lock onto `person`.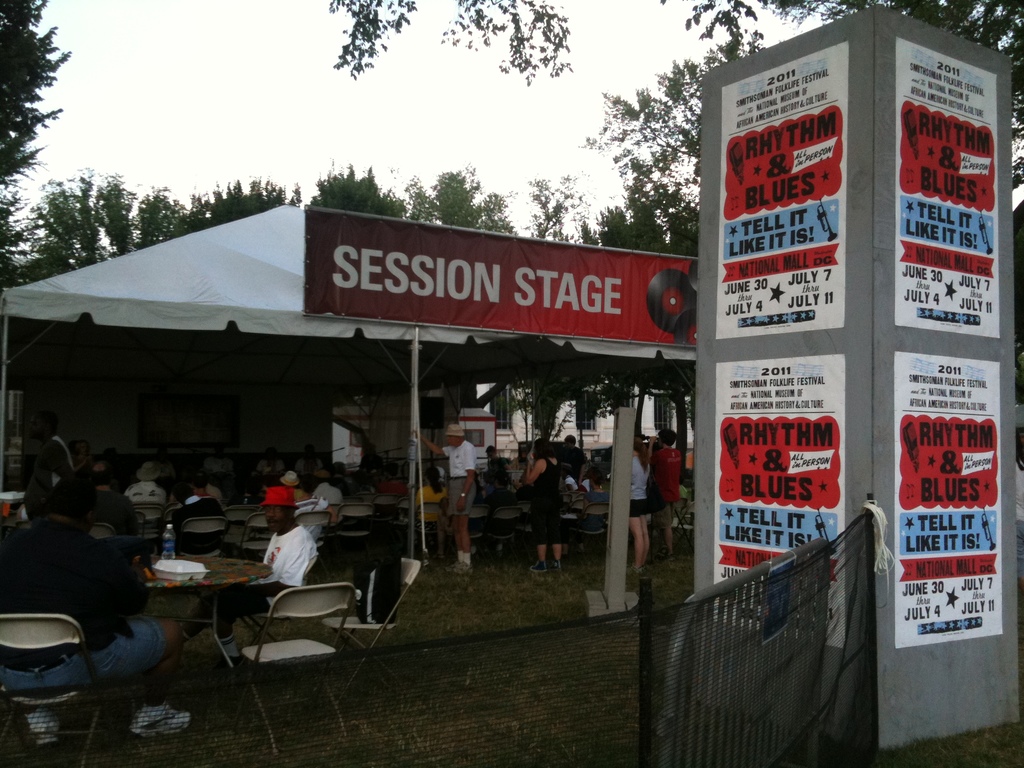
Locked: detection(80, 456, 140, 538).
